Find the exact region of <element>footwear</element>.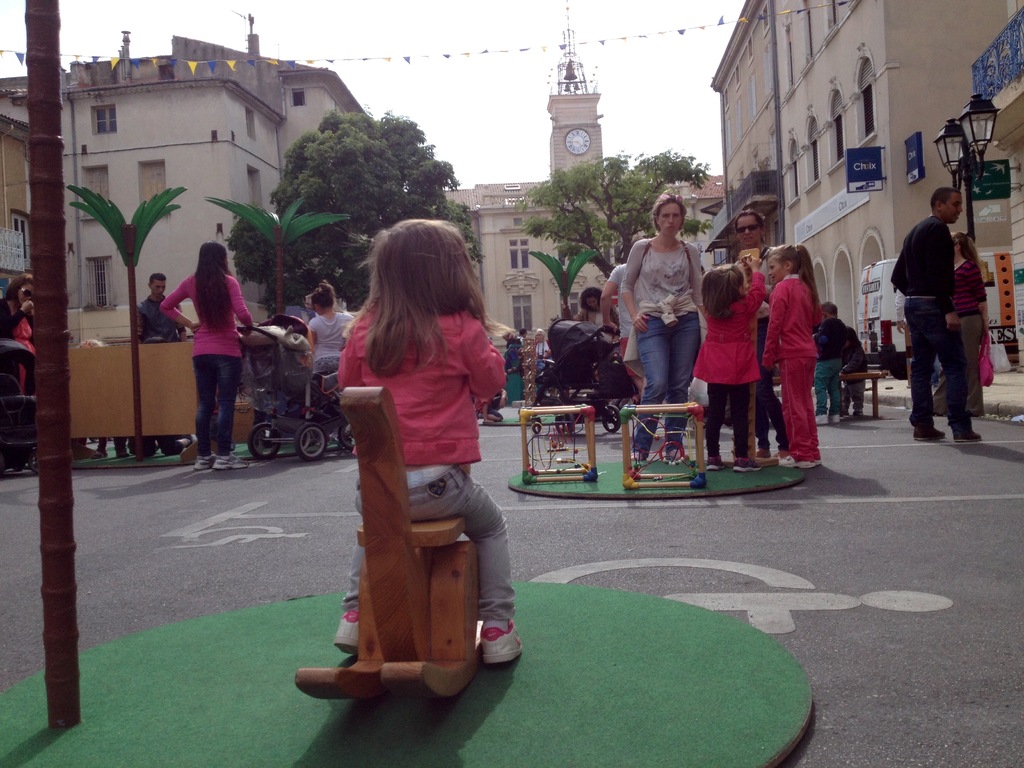
Exact region: rect(854, 407, 864, 416).
